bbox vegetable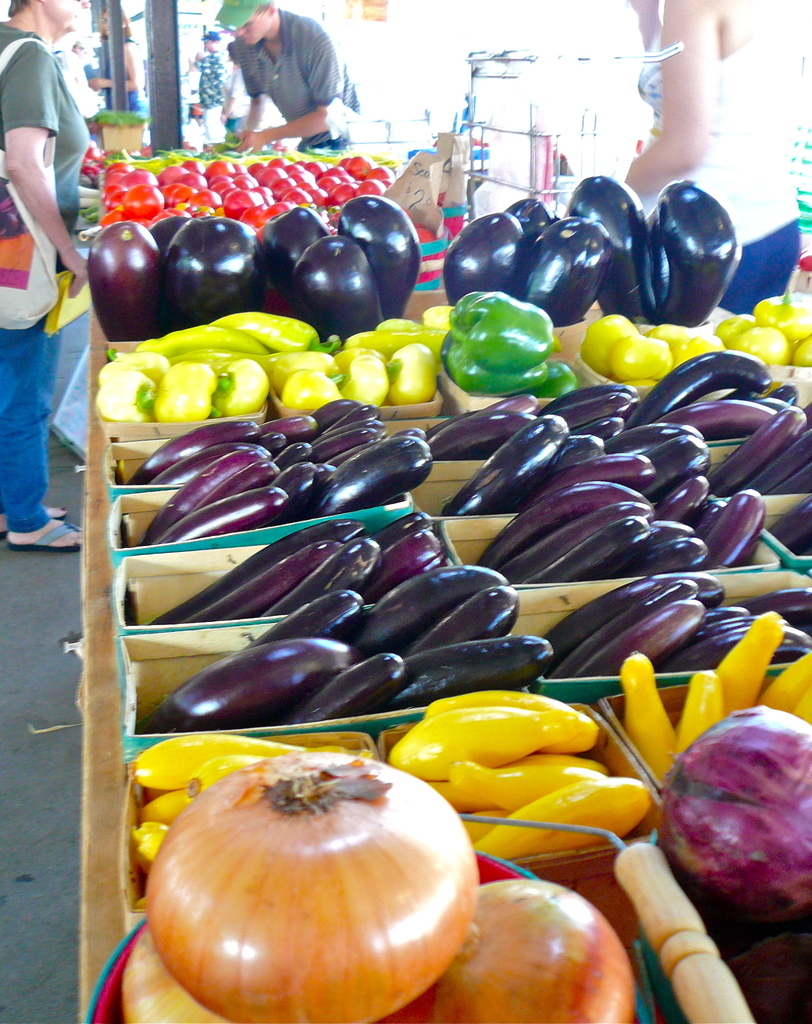
bbox=[645, 711, 811, 942]
